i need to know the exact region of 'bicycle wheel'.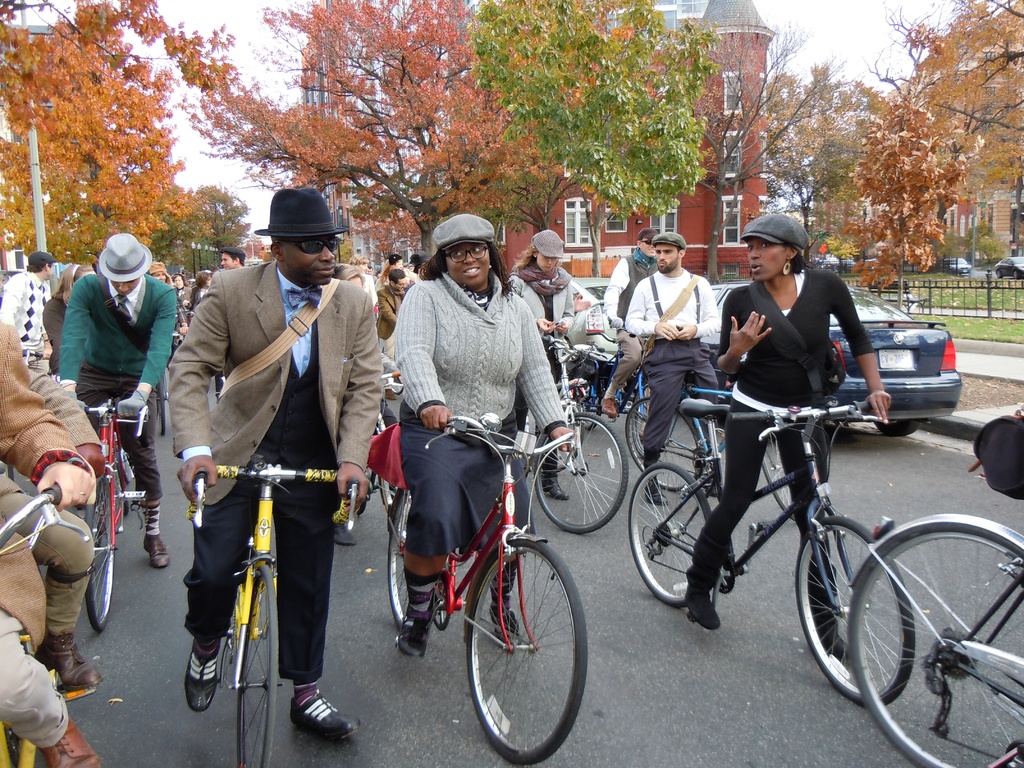
Region: [630, 381, 673, 447].
